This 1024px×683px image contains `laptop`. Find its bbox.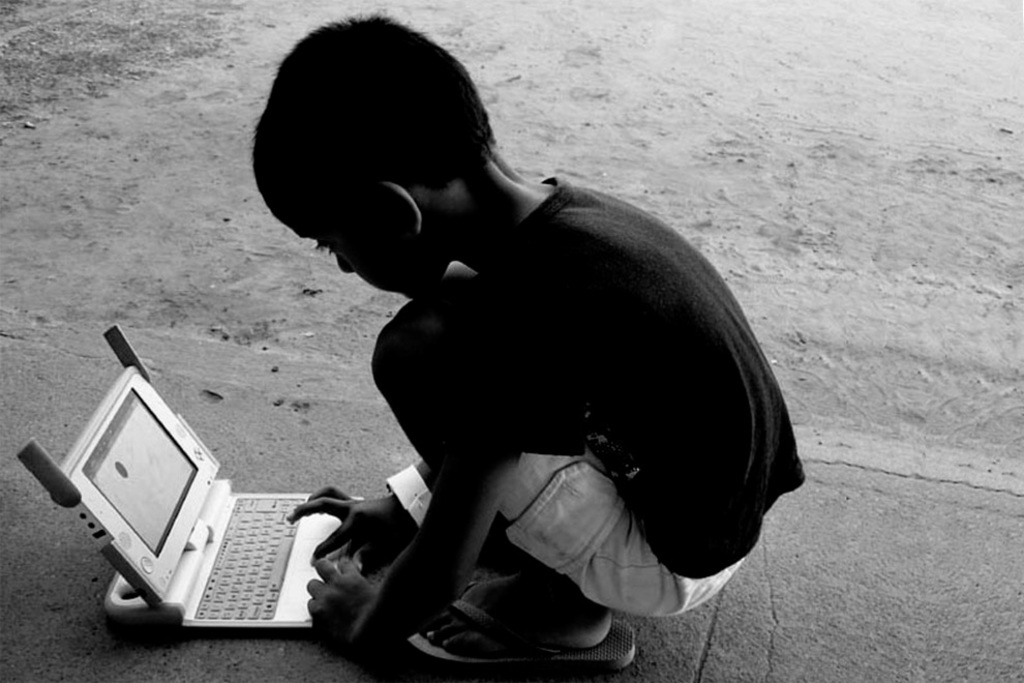
rect(85, 311, 347, 651).
